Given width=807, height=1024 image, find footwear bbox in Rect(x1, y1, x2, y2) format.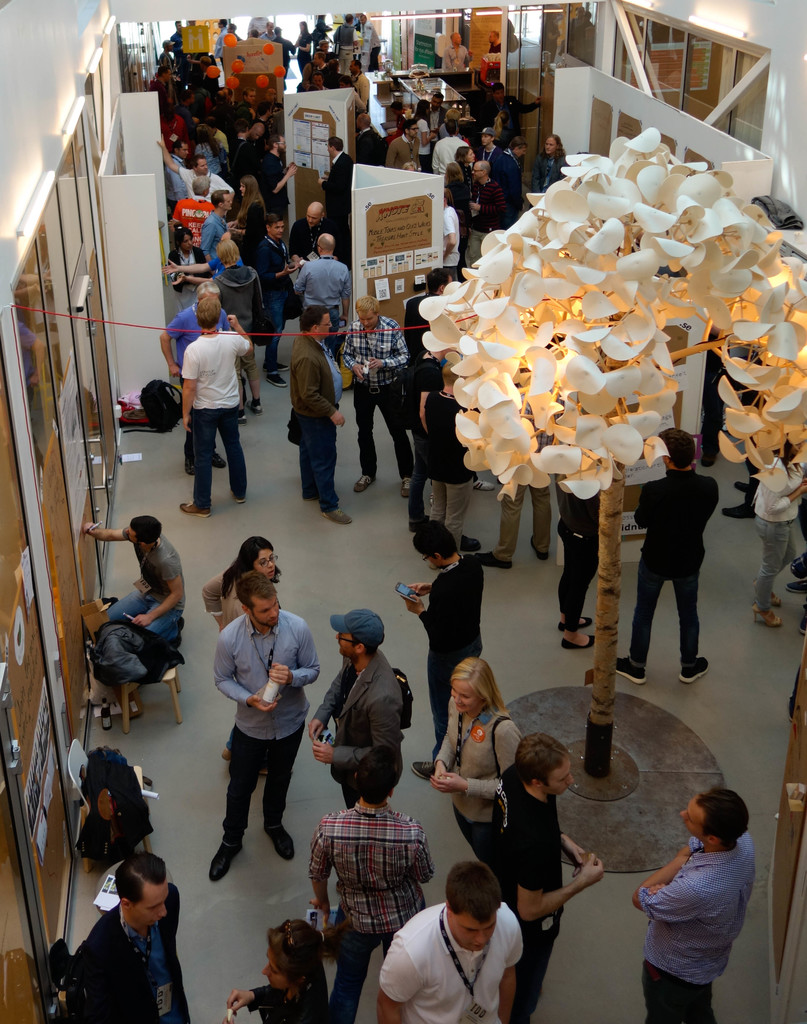
Rect(411, 760, 443, 781).
